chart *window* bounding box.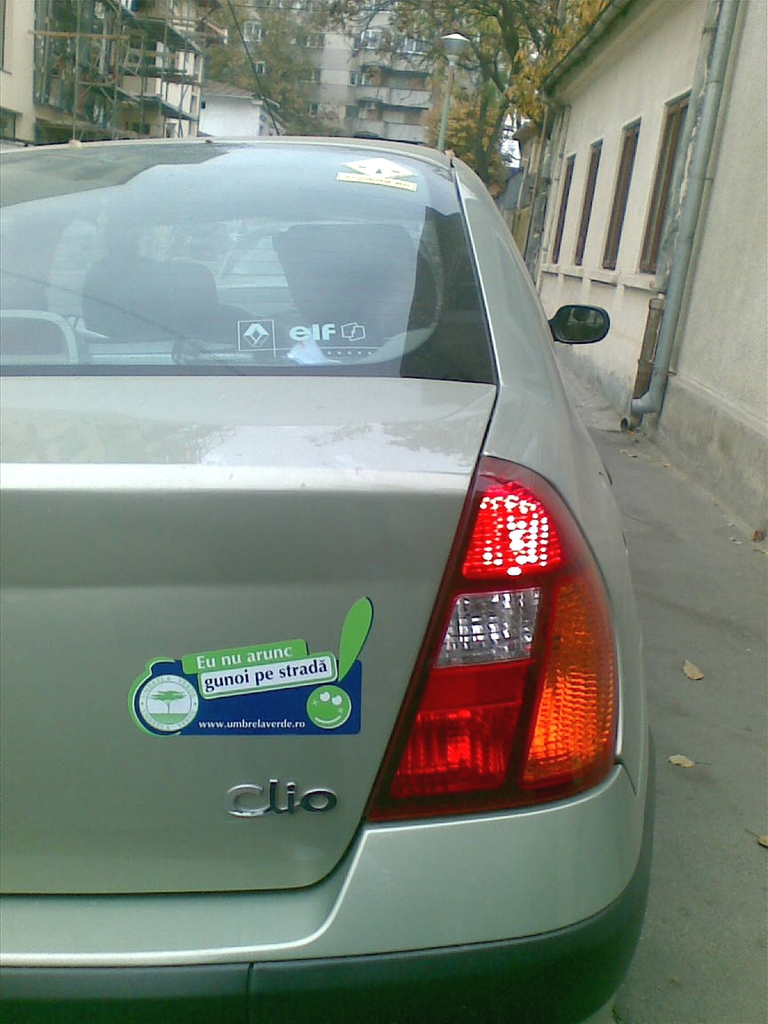
Charted: pyautogui.locateOnScreen(383, 35, 443, 63).
